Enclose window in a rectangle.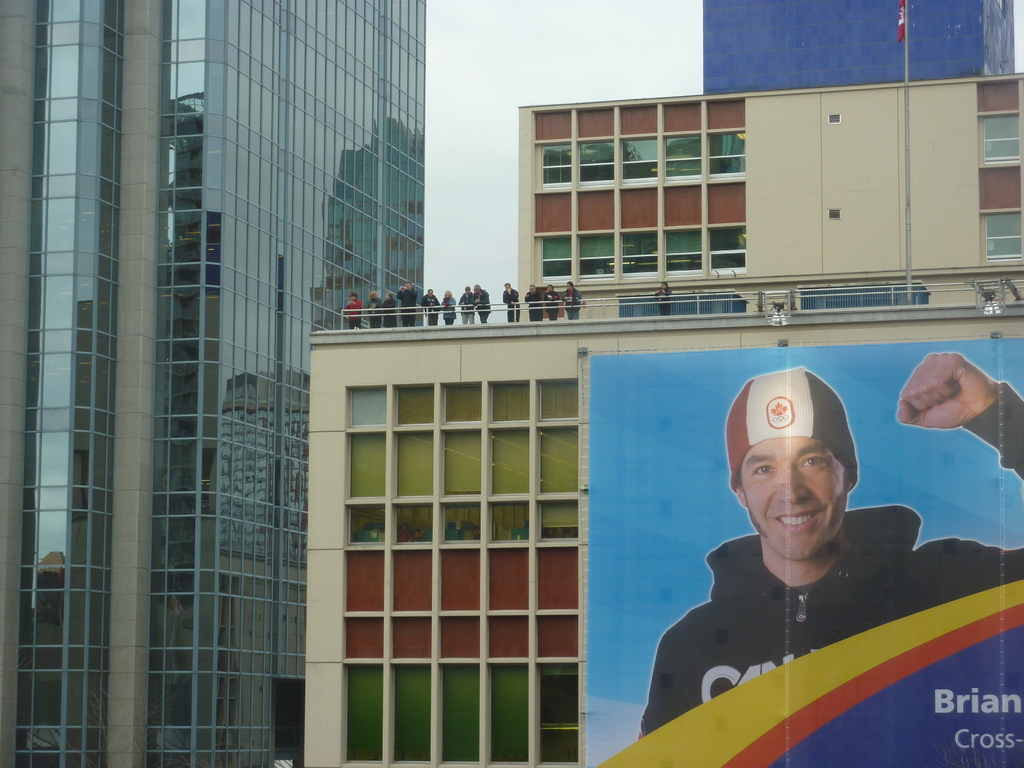
l=525, t=99, r=819, b=252.
